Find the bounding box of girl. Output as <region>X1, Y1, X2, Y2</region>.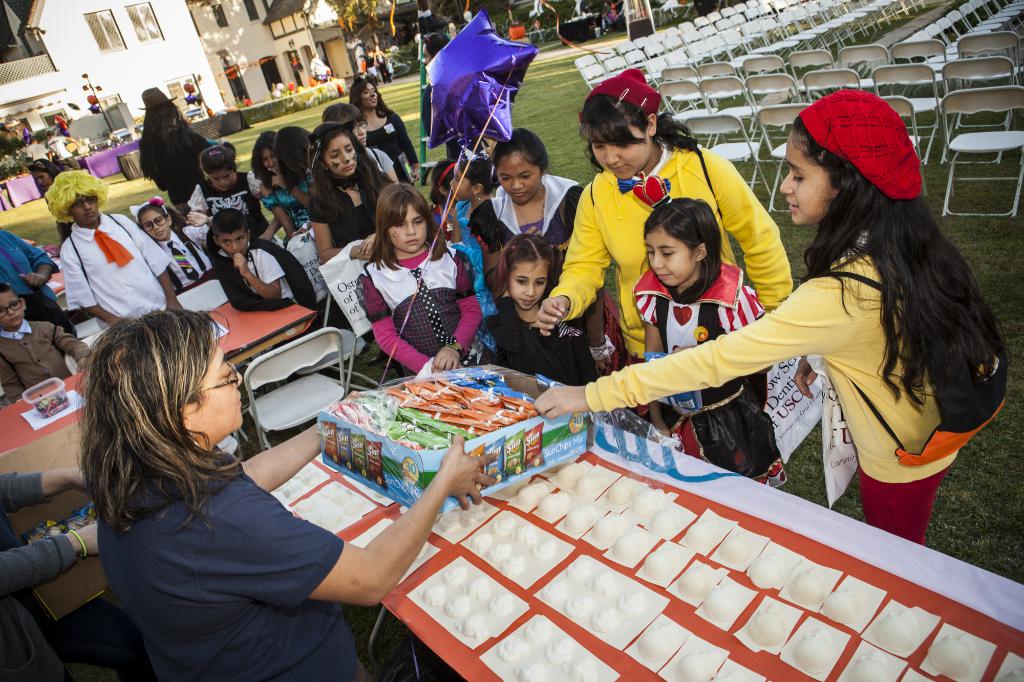
<region>323, 100, 394, 178</region>.
